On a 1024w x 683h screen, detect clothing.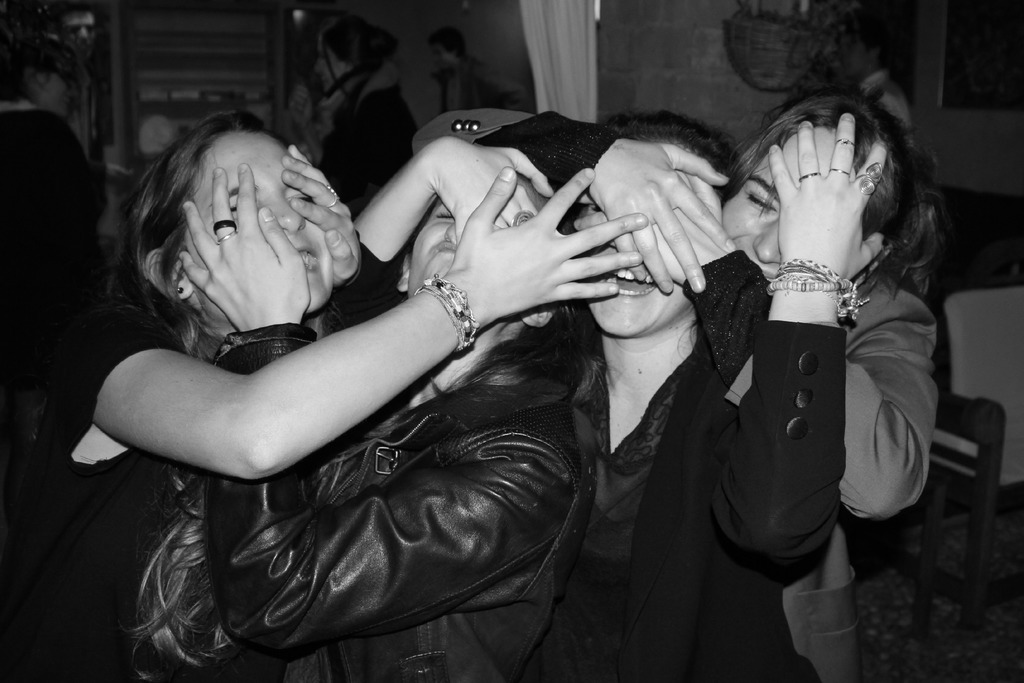
crop(683, 247, 940, 682).
